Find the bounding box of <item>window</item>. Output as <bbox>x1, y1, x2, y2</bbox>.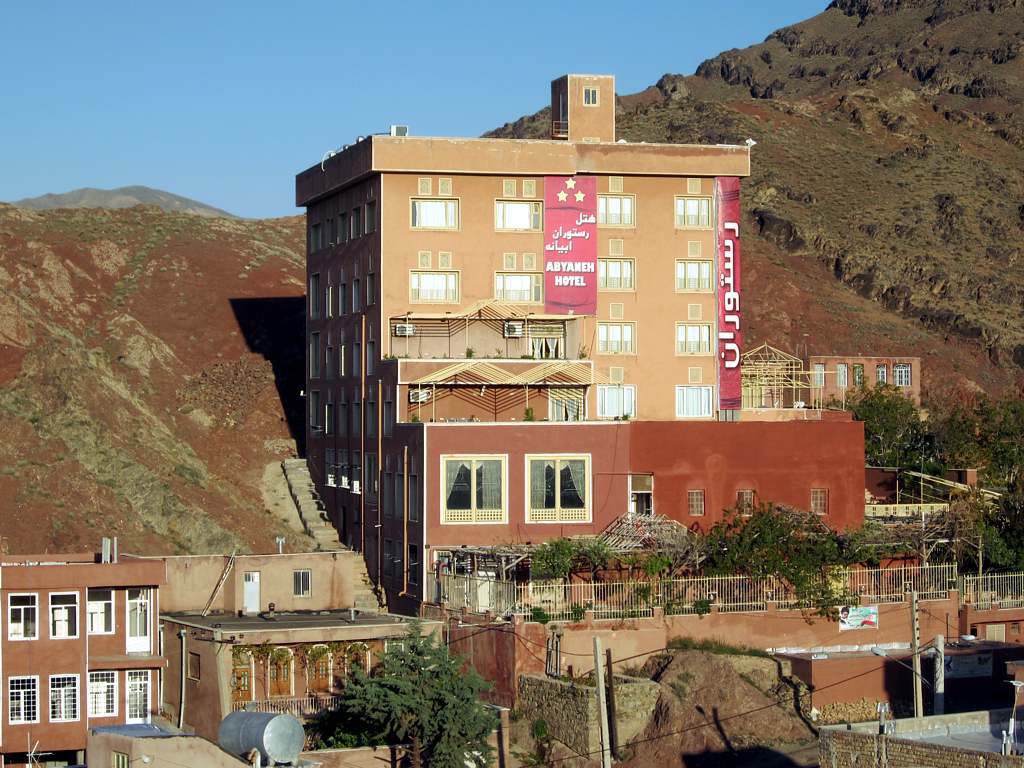
<bbox>47, 673, 80, 721</bbox>.
